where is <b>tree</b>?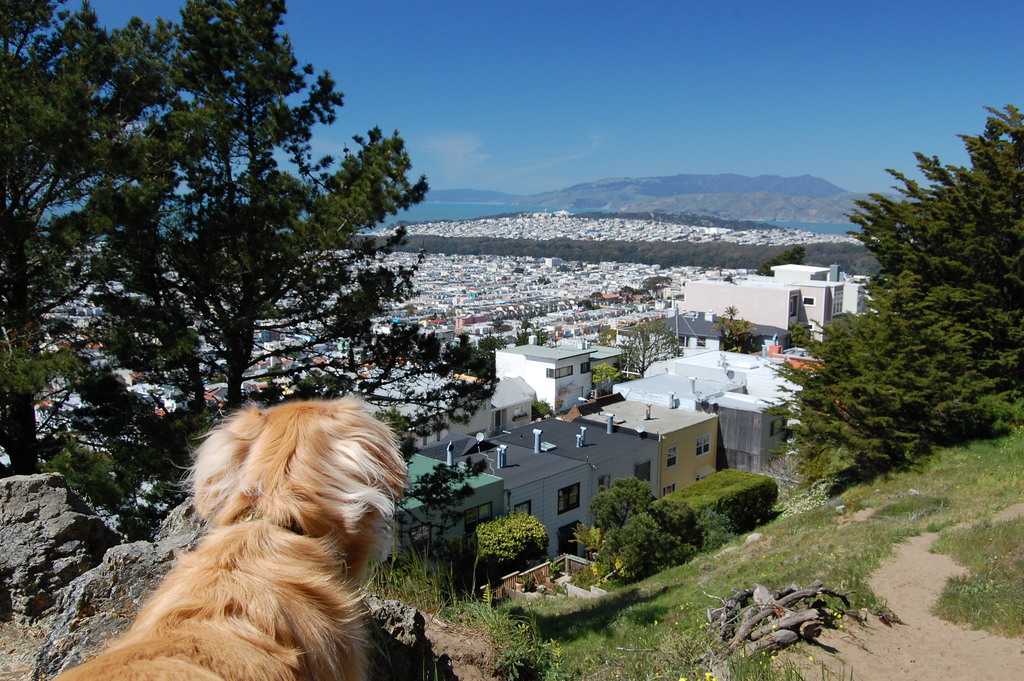
pyautogui.locateOnScreen(477, 332, 502, 354).
